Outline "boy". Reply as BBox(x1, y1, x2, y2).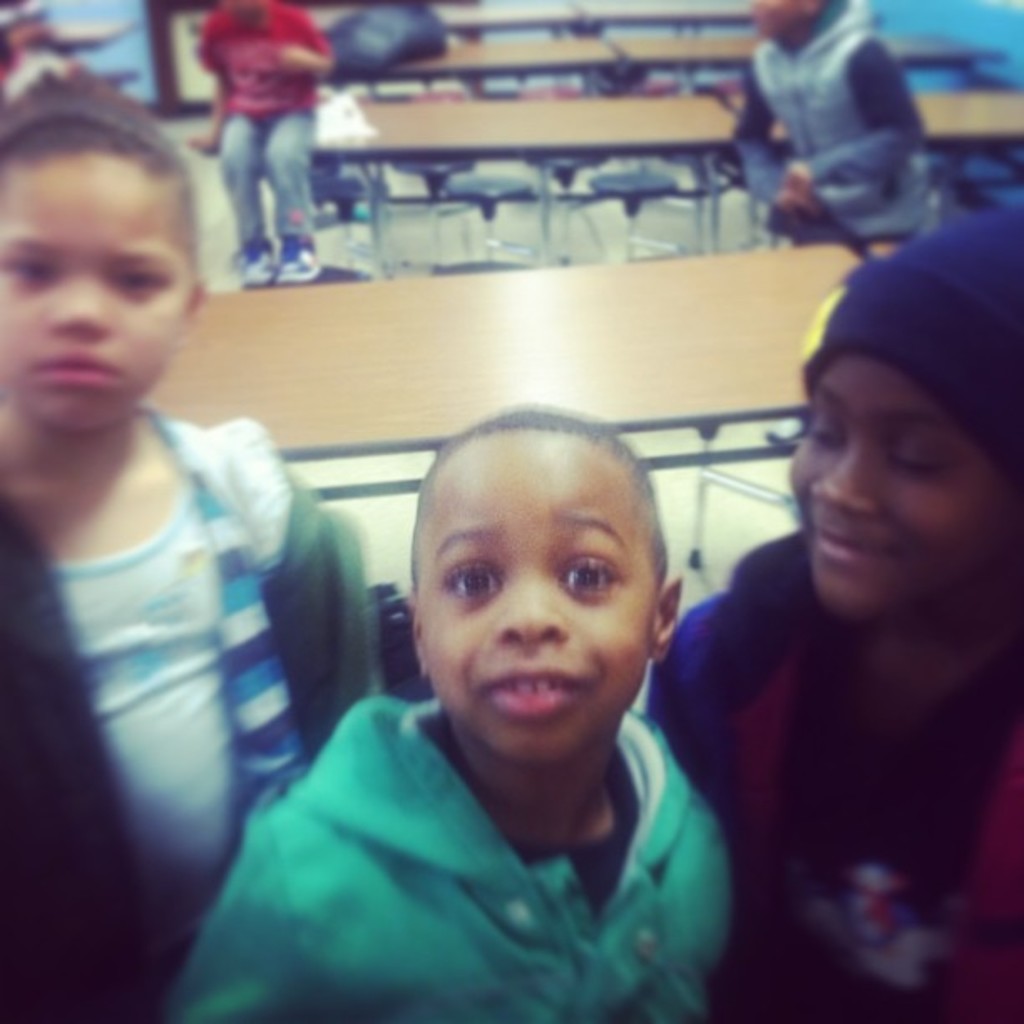
BBox(641, 199, 1022, 1022).
